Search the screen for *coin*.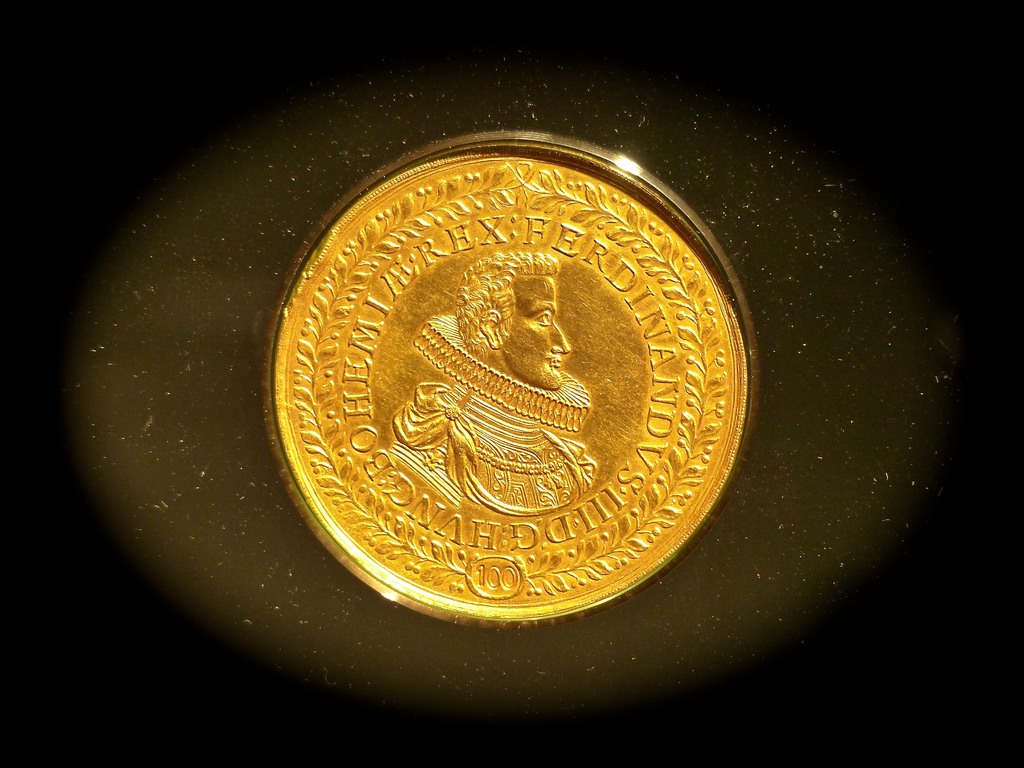
Found at bbox=(269, 160, 746, 614).
